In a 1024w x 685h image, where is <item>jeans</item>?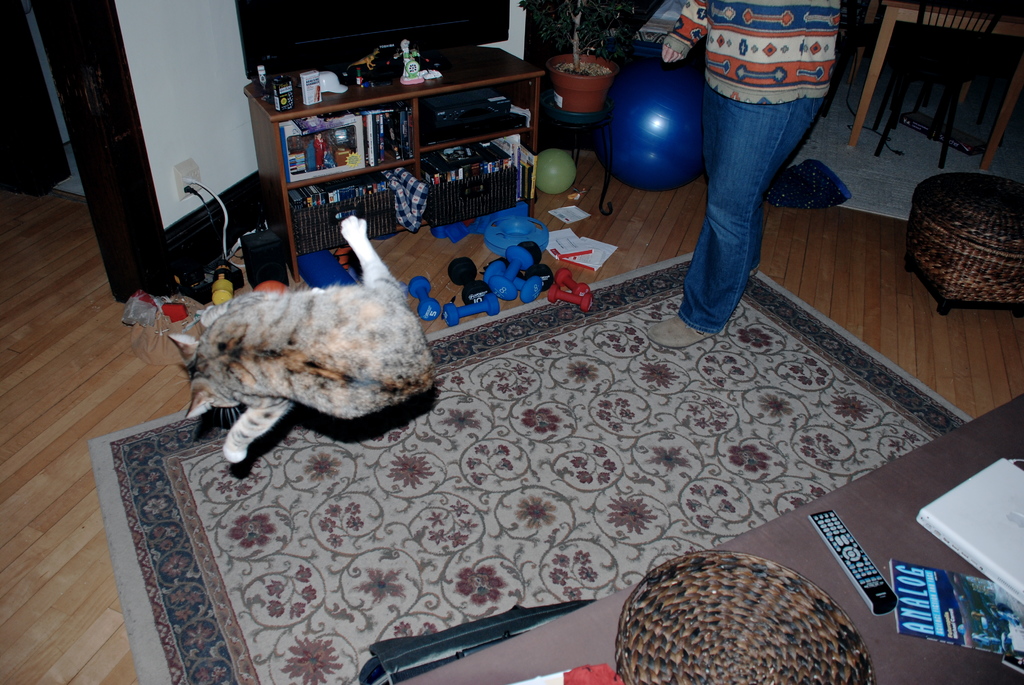
(left=671, top=42, right=829, bottom=323).
